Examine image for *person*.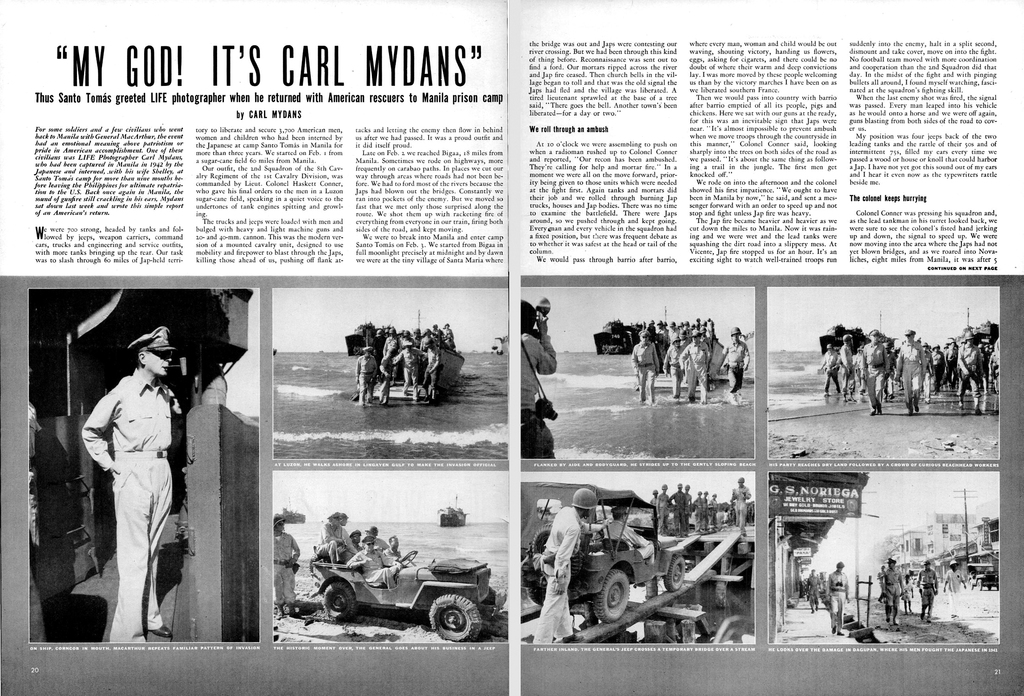
Examination result: detection(823, 558, 851, 636).
